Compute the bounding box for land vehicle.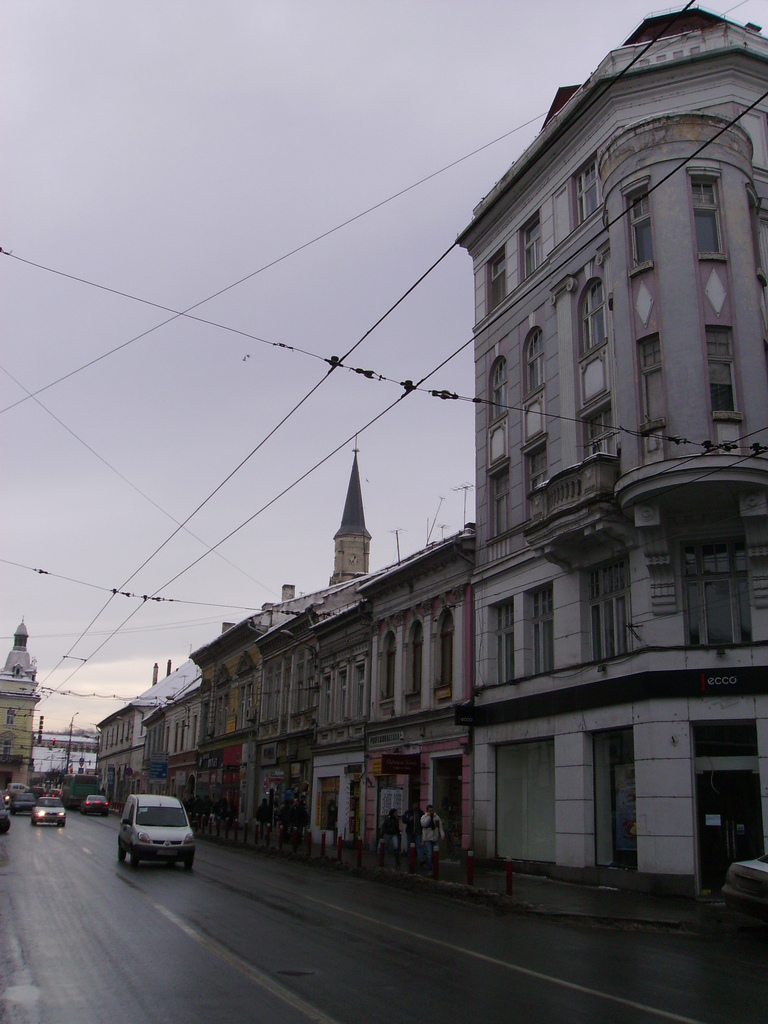
[29,796,66,826].
